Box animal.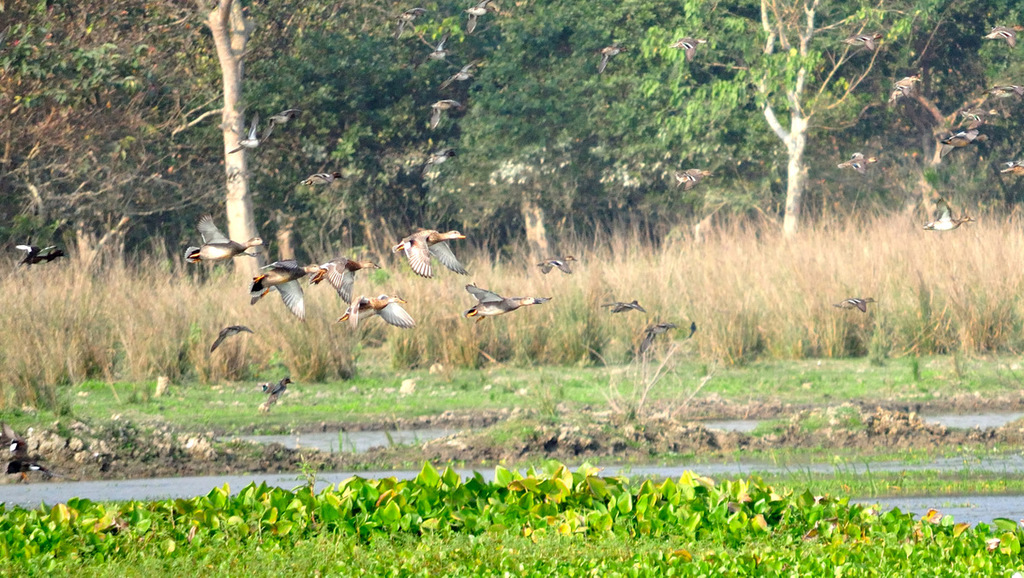
[887,78,914,100].
